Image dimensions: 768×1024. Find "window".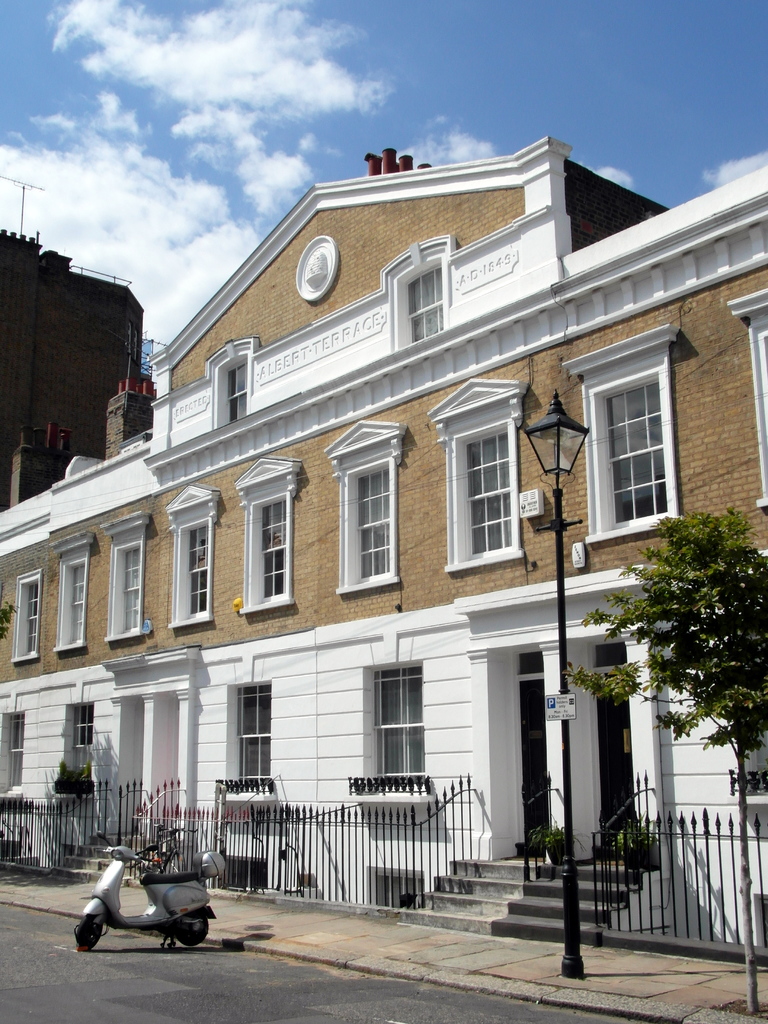
bbox=[219, 856, 268, 892].
